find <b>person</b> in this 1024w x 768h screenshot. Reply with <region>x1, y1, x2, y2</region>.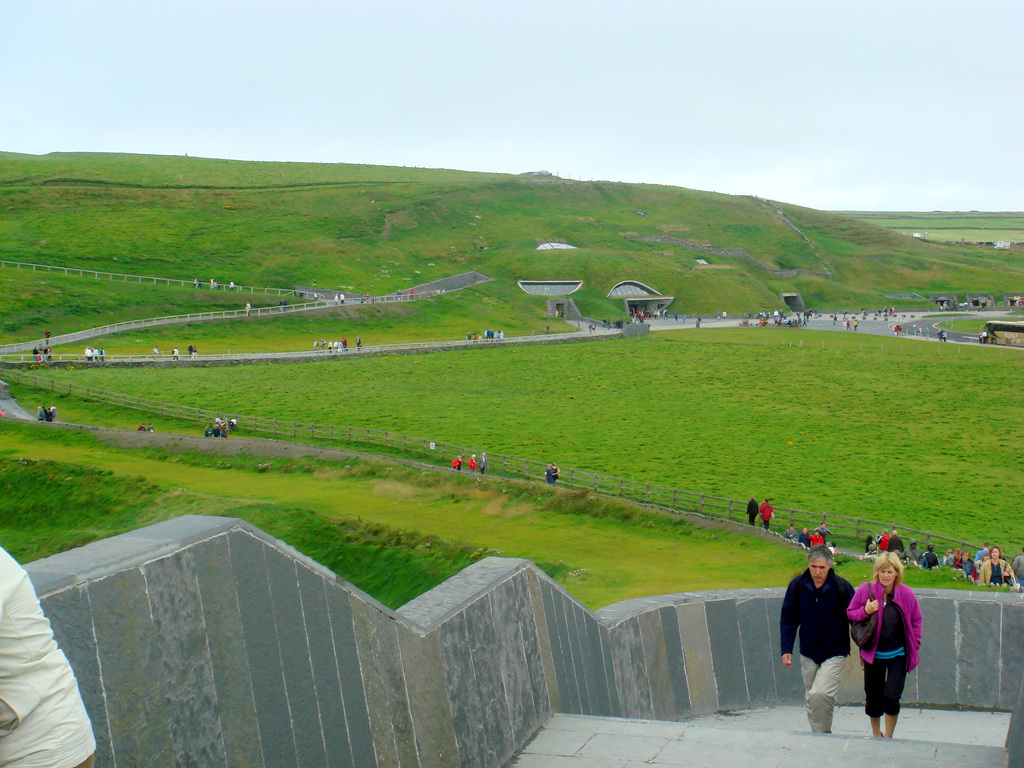
<region>437, 290, 439, 296</region>.
